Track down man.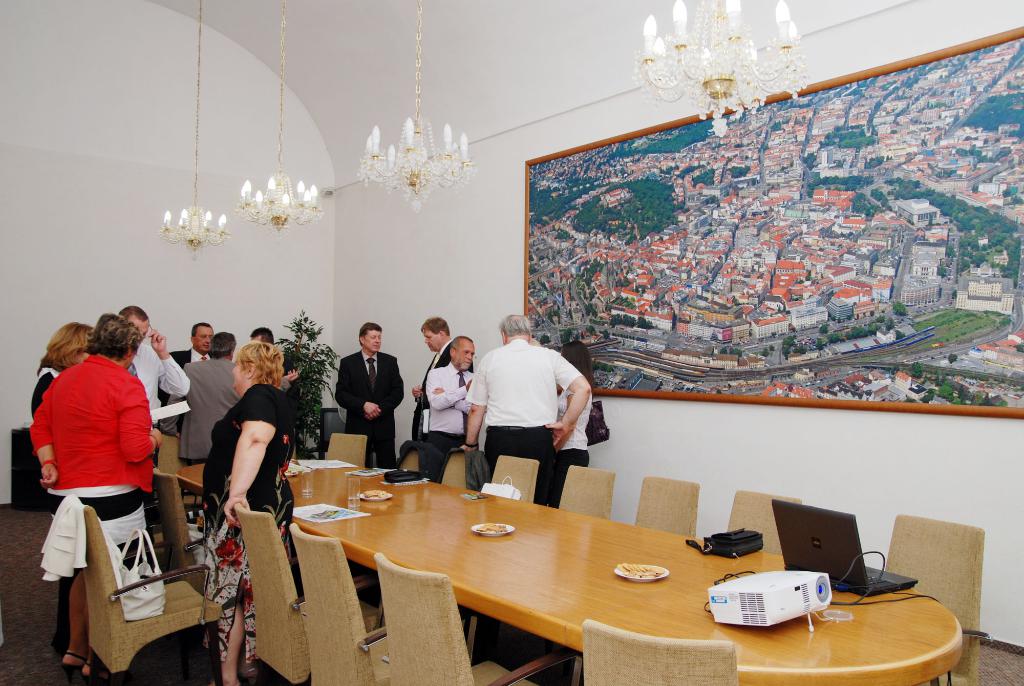
Tracked to [415,311,462,455].
